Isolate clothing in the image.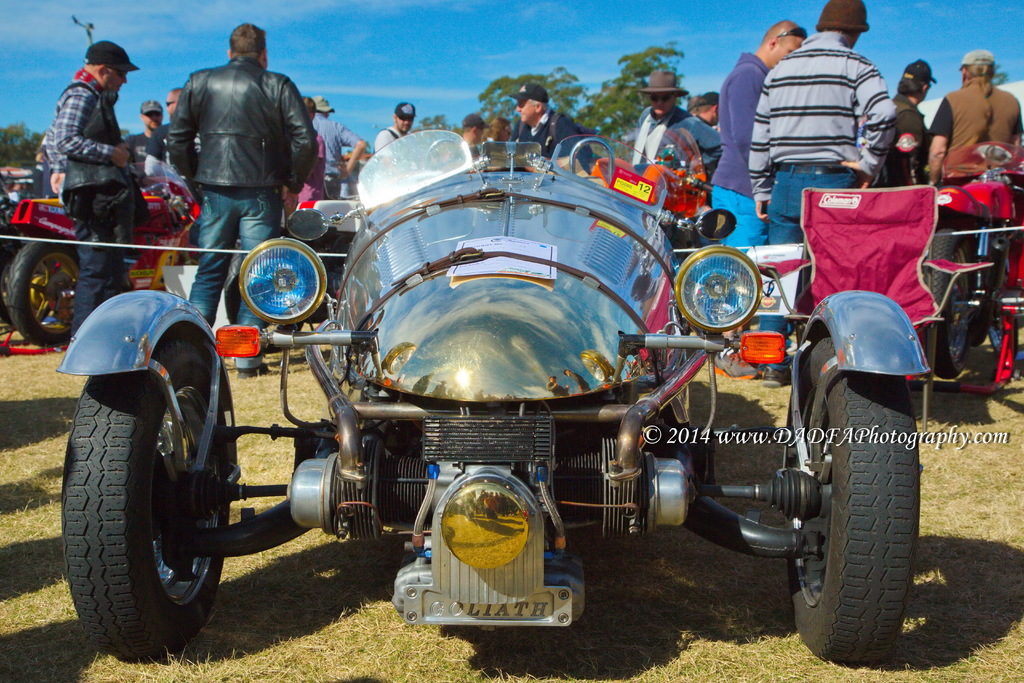
Isolated region: [x1=162, y1=52, x2=318, y2=368].
